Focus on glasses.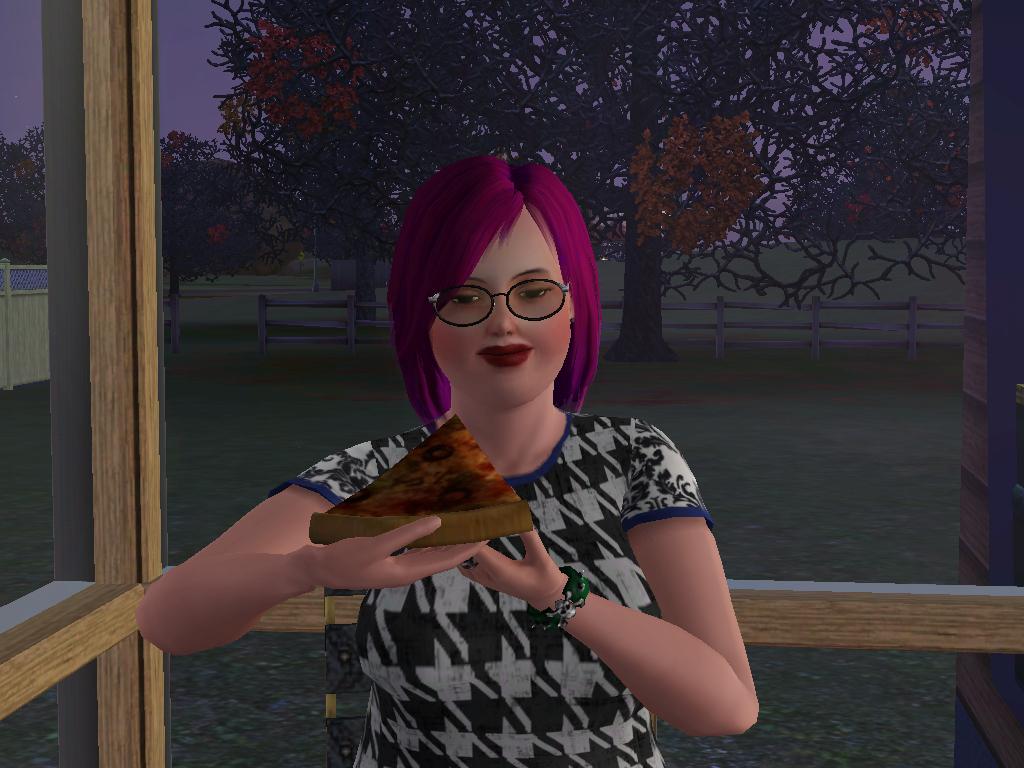
Focused at 428, 278, 571, 330.
